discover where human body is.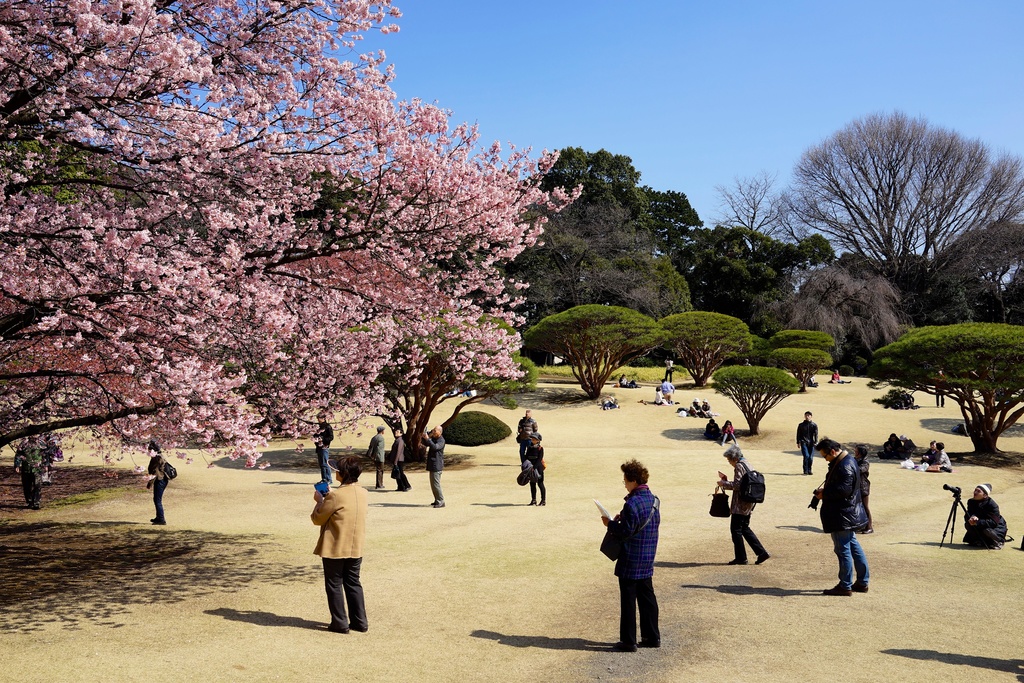
Discovered at x1=525 y1=432 x2=546 y2=504.
